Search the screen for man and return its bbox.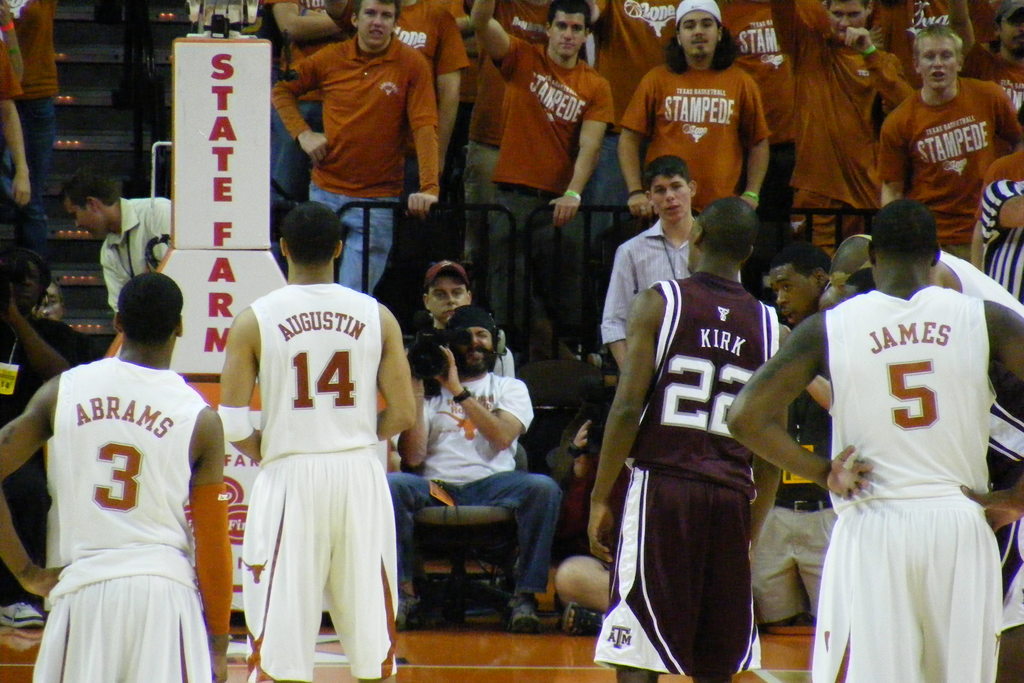
Found: [x1=53, y1=167, x2=175, y2=324].
